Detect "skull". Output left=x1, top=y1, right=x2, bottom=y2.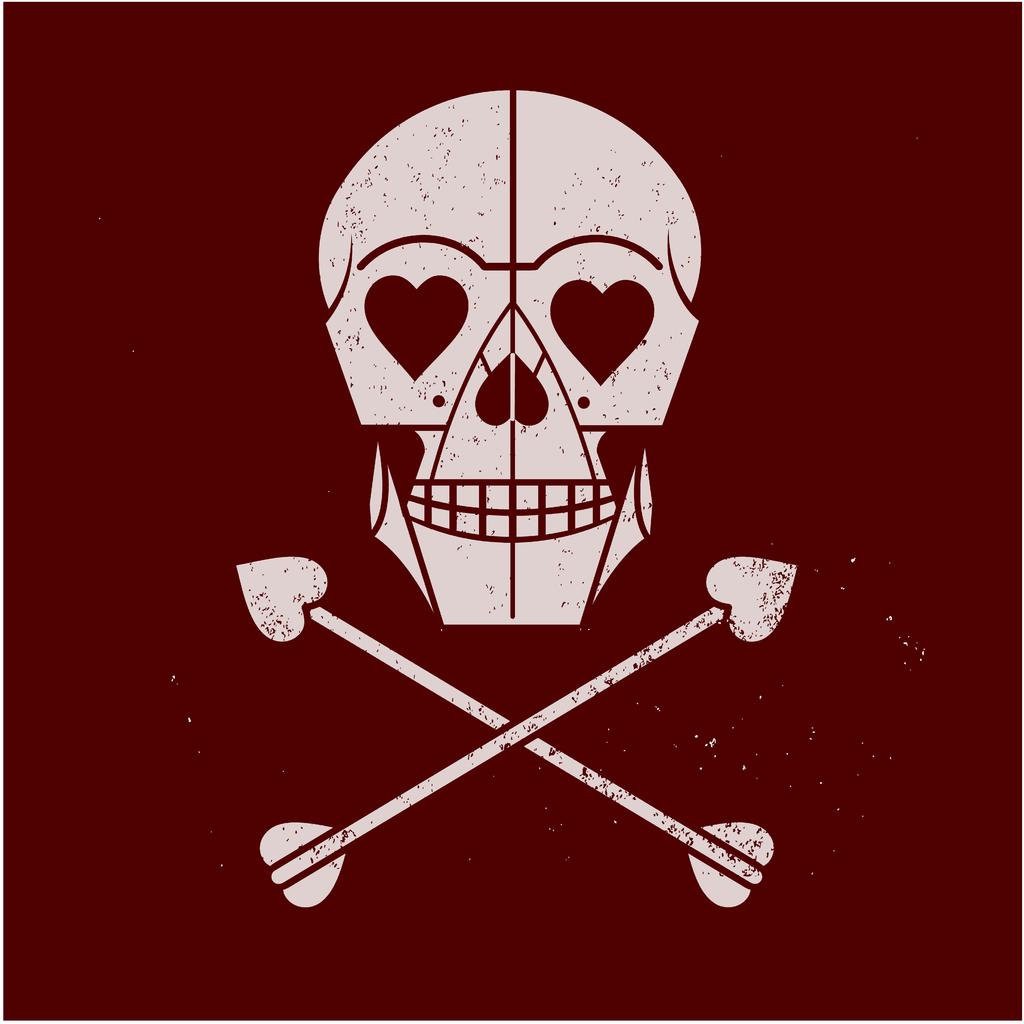
left=311, top=91, right=705, bottom=627.
